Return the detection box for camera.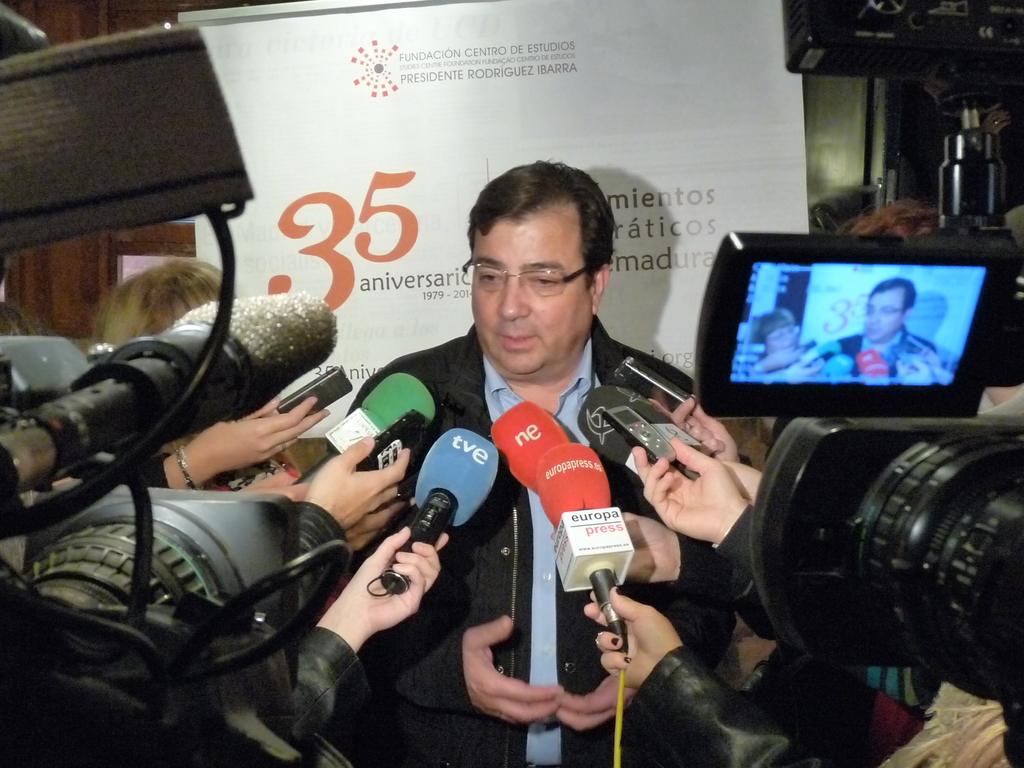
(x1=0, y1=1, x2=364, y2=767).
